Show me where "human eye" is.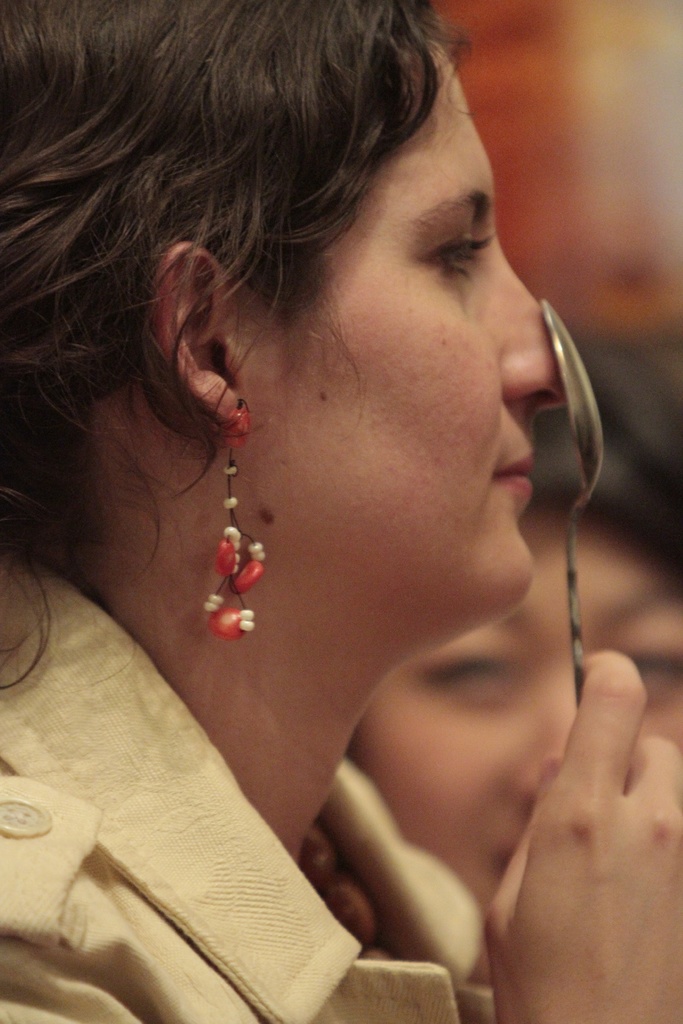
"human eye" is at <region>420, 195, 504, 268</region>.
